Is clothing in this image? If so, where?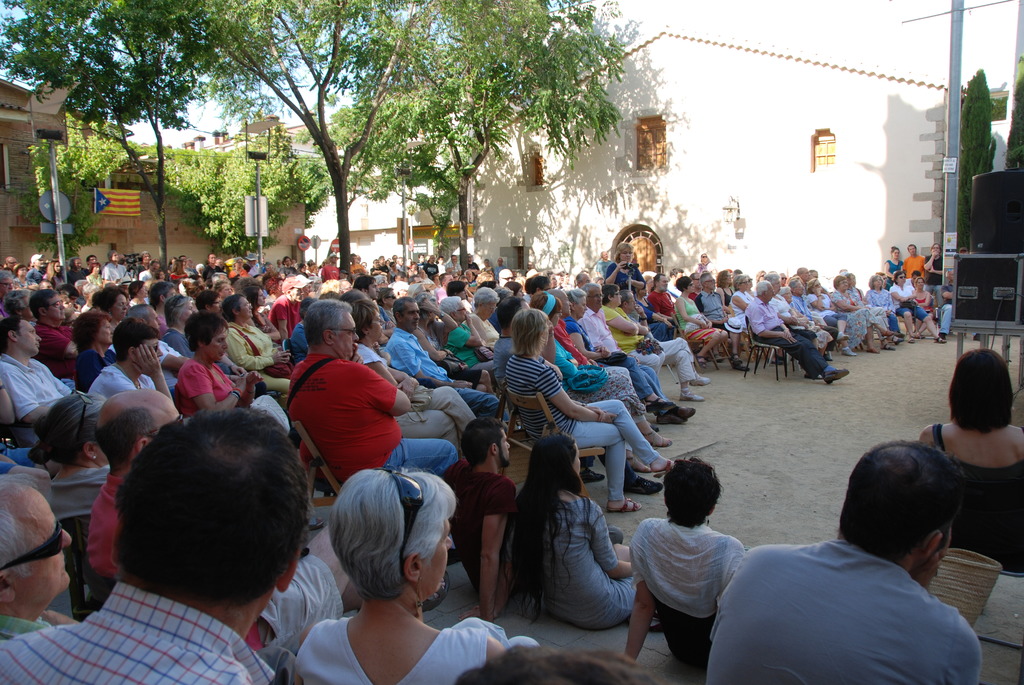
Yes, at 699, 535, 986, 682.
